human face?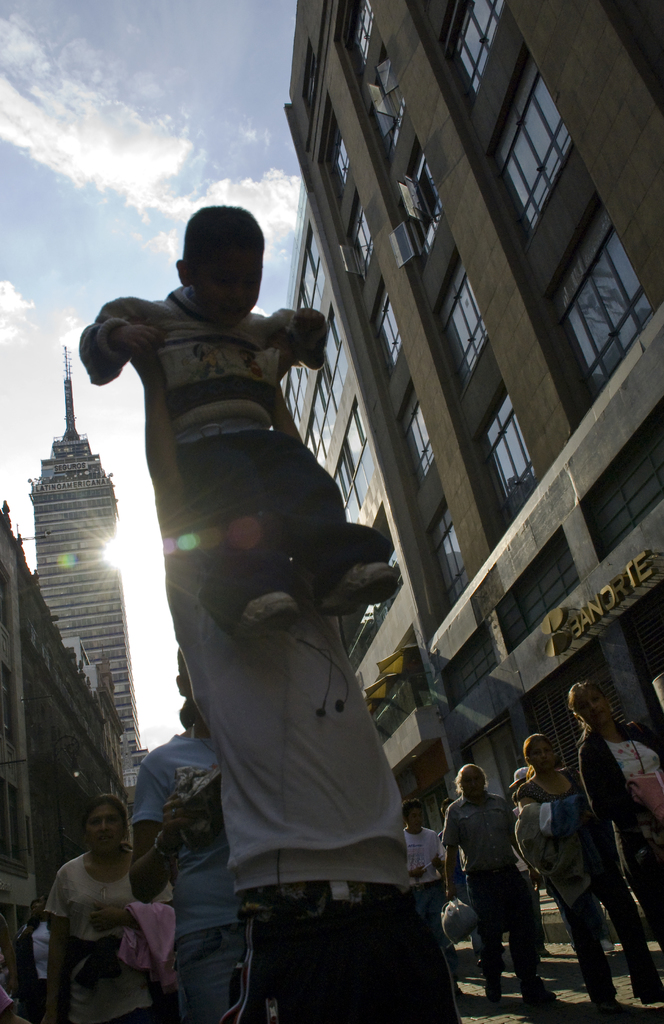
(x1=193, y1=241, x2=263, y2=320)
